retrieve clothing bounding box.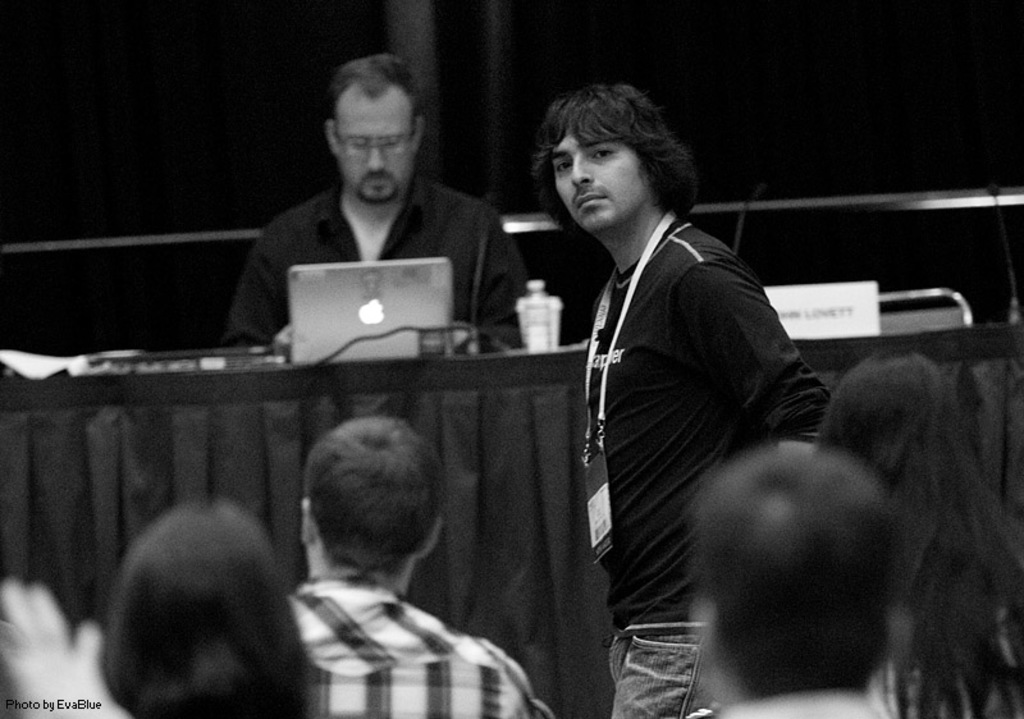
Bounding box: left=573, top=212, right=840, bottom=718.
